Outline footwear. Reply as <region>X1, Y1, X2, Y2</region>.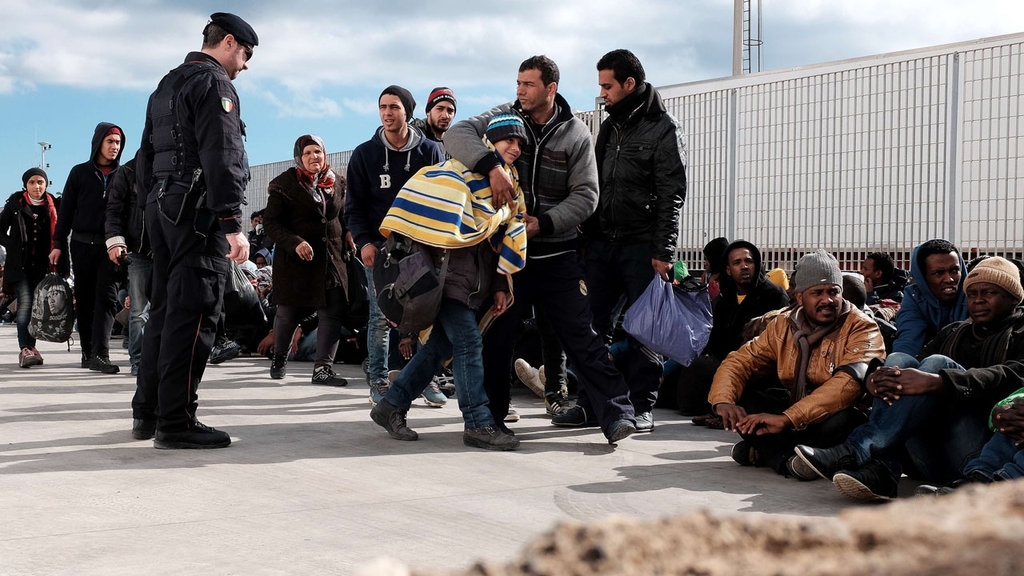
<region>360, 354, 370, 385</region>.
